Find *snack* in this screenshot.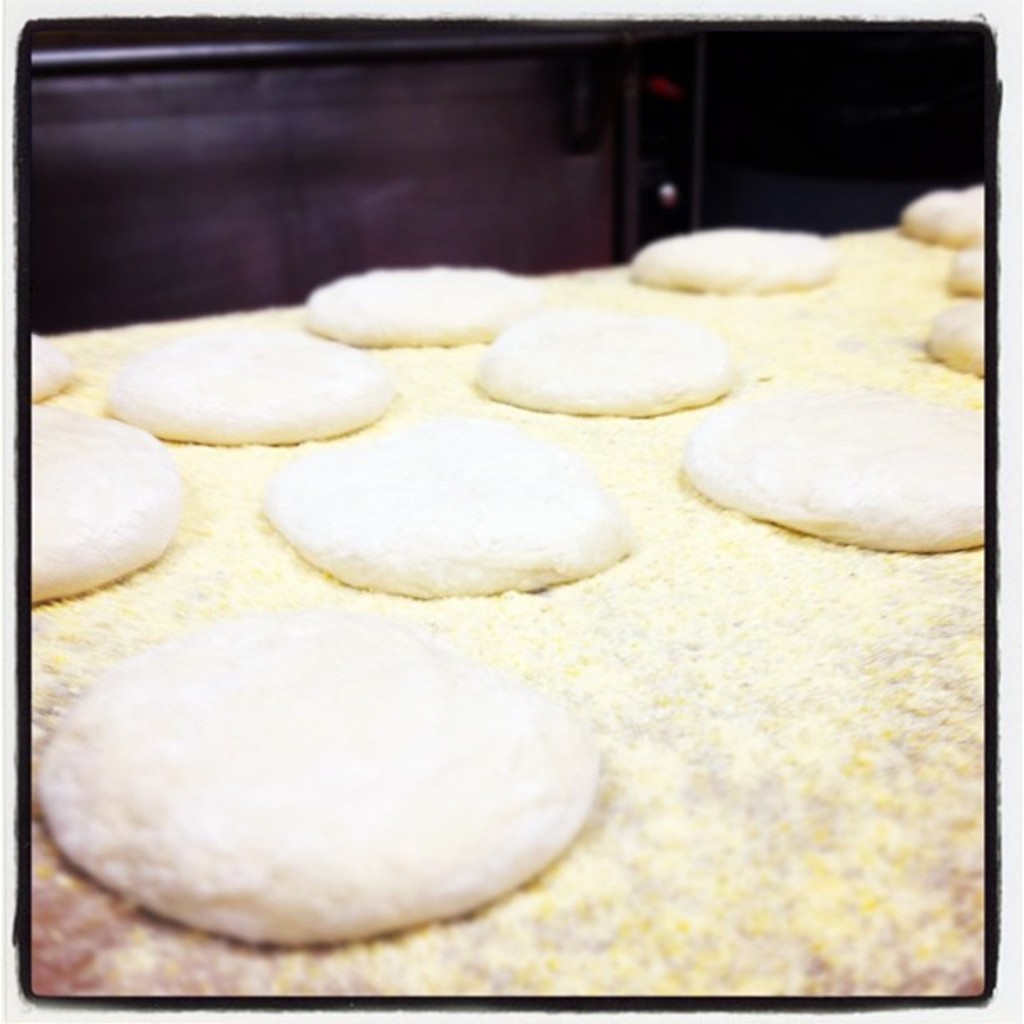
The bounding box for *snack* is <box>924,296,984,380</box>.
